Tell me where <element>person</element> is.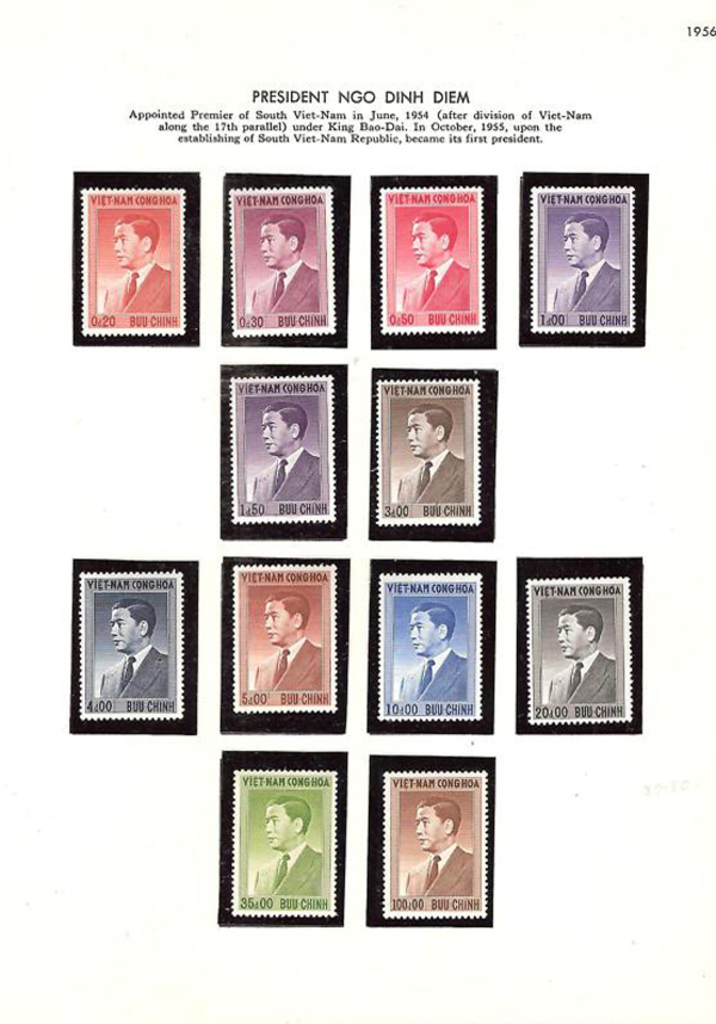
<element>person</element> is at [x1=550, y1=211, x2=622, y2=309].
